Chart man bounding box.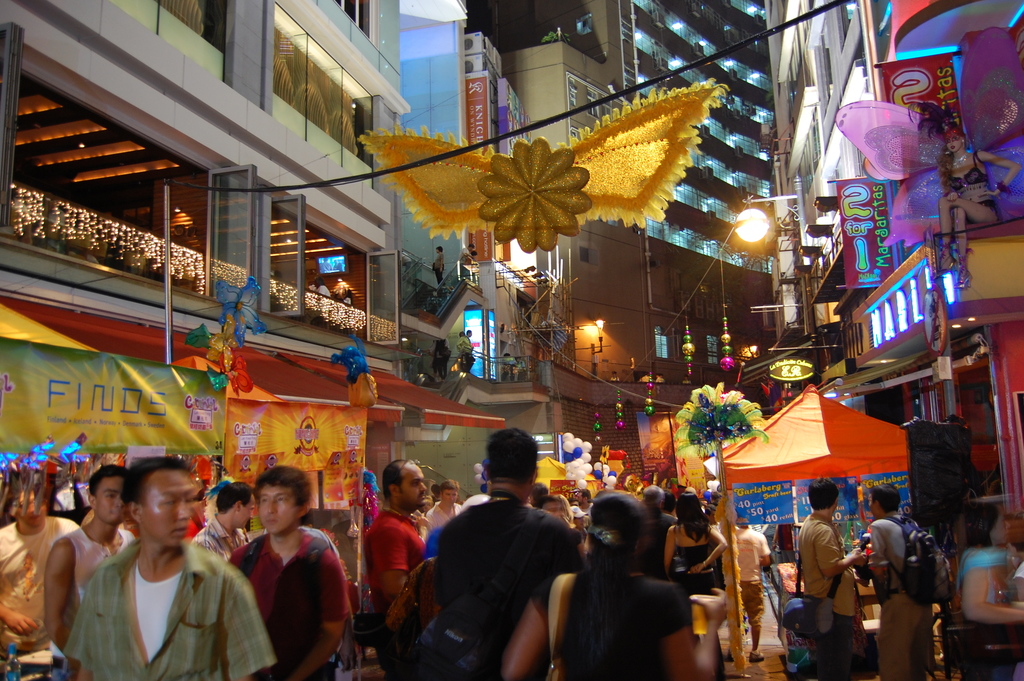
Charted: Rect(0, 466, 79, 655).
